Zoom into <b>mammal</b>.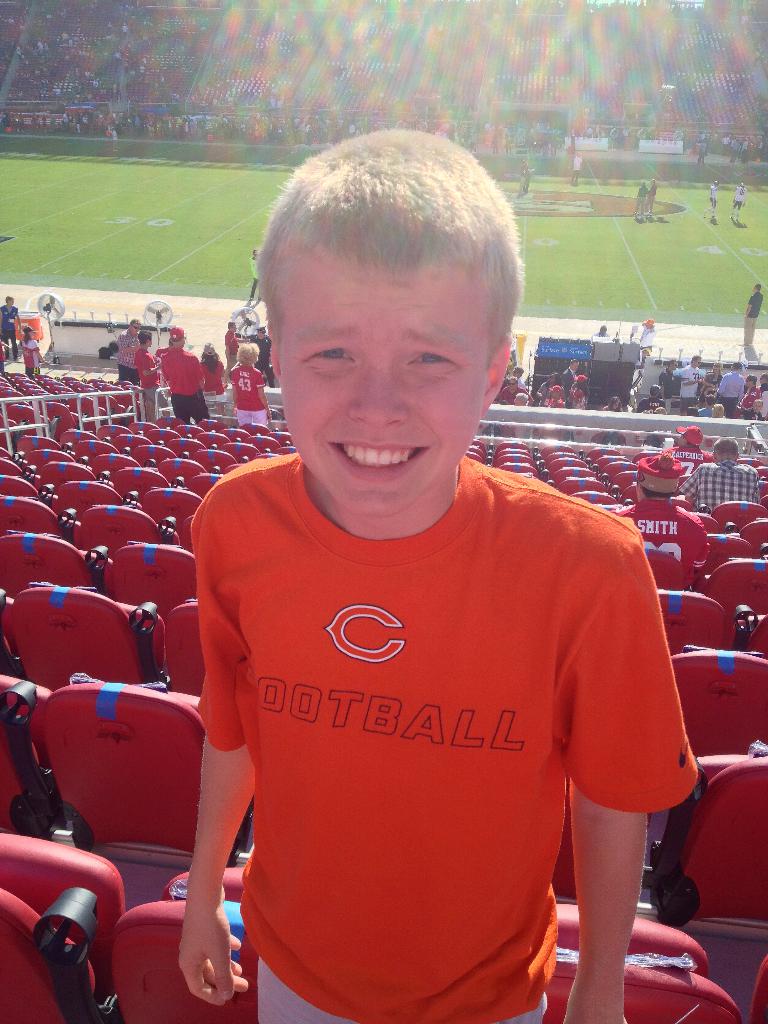
Zoom target: (x1=595, y1=326, x2=609, y2=338).
